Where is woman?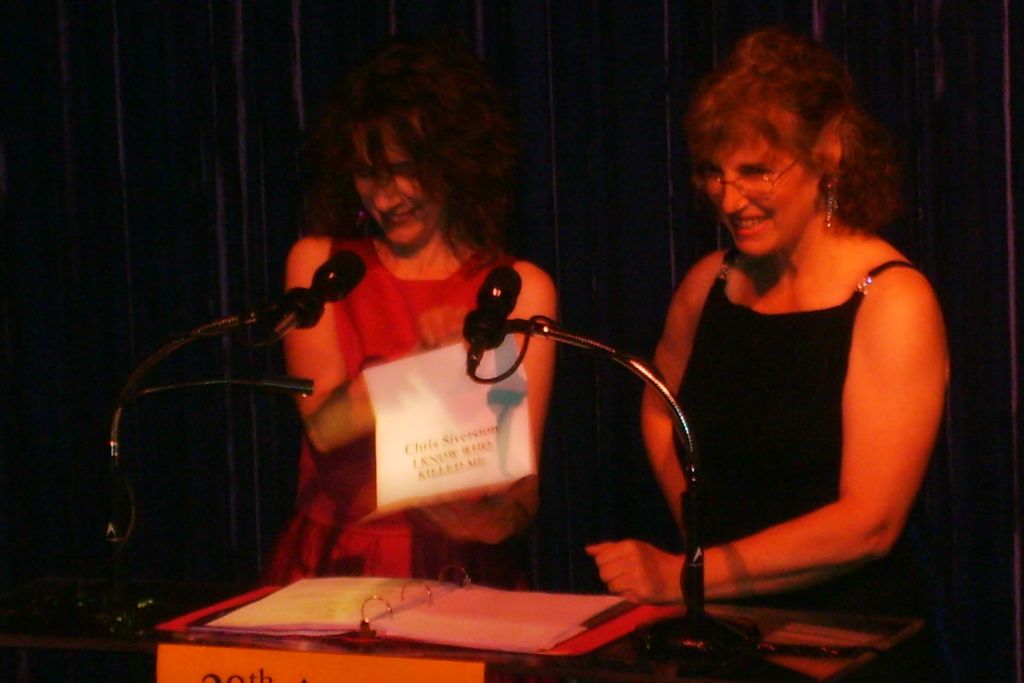
255,53,555,586.
